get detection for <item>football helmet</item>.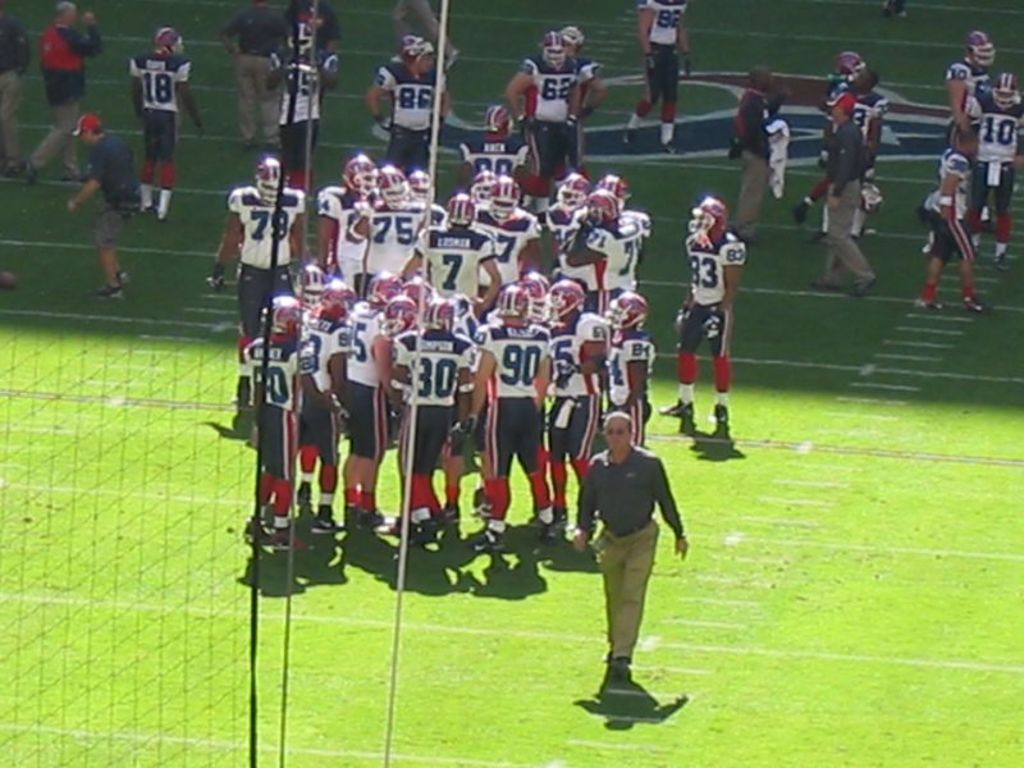
Detection: left=968, top=31, right=998, bottom=64.
